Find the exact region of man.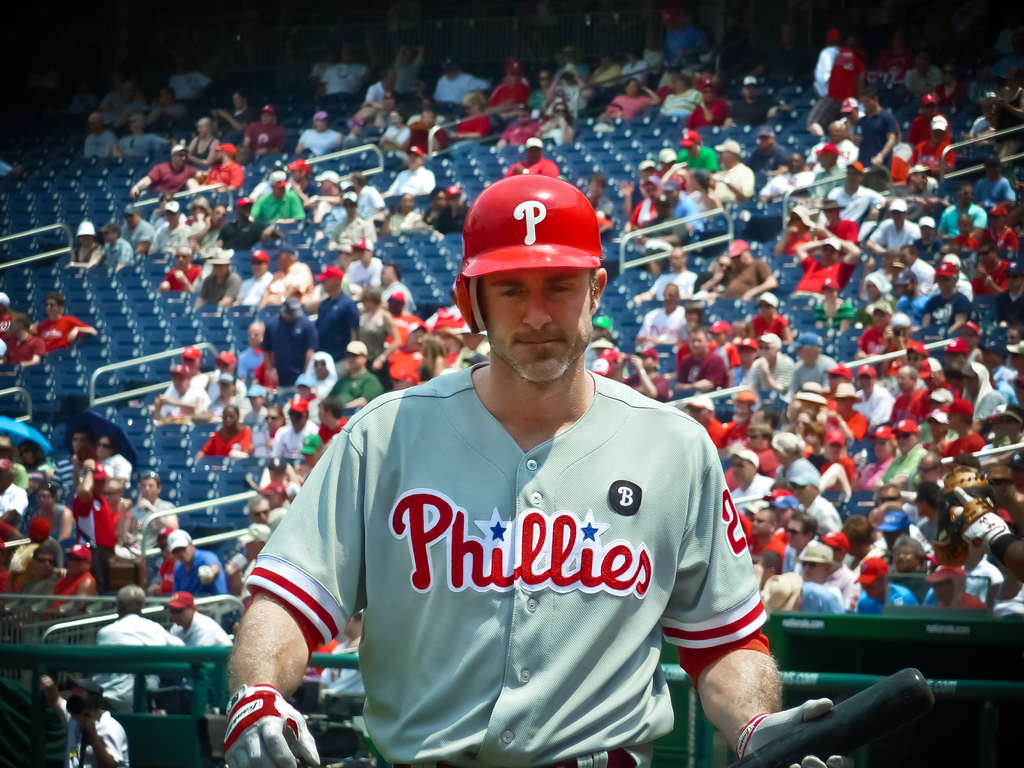
Exact region: (x1=3, y1=541, x2=58, y2=607).
